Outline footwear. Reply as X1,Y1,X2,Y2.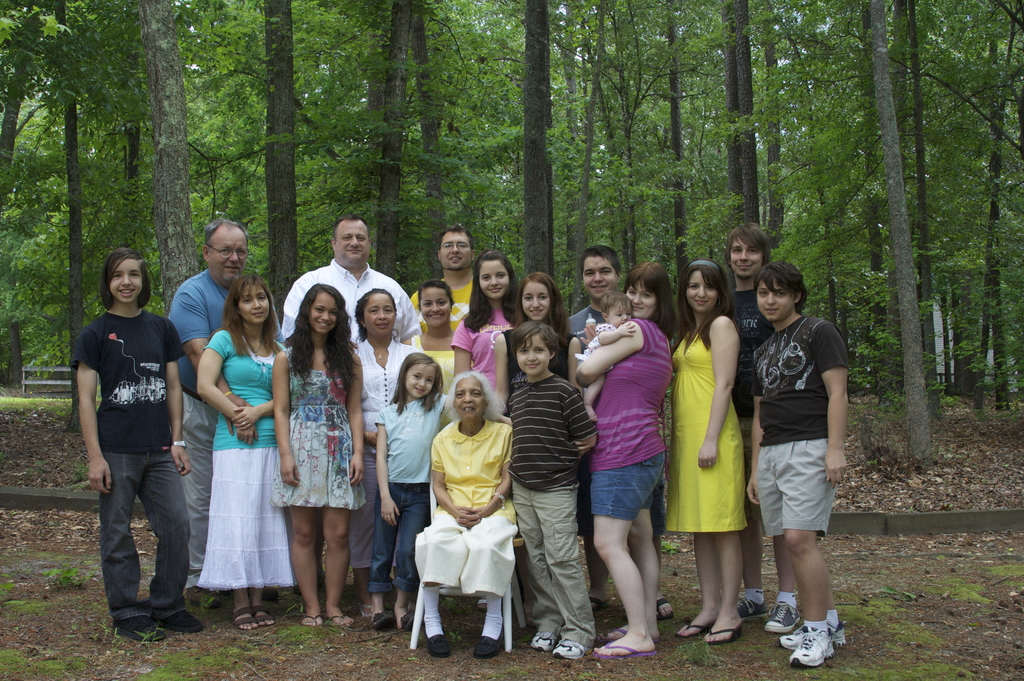
777,625,845,650.
